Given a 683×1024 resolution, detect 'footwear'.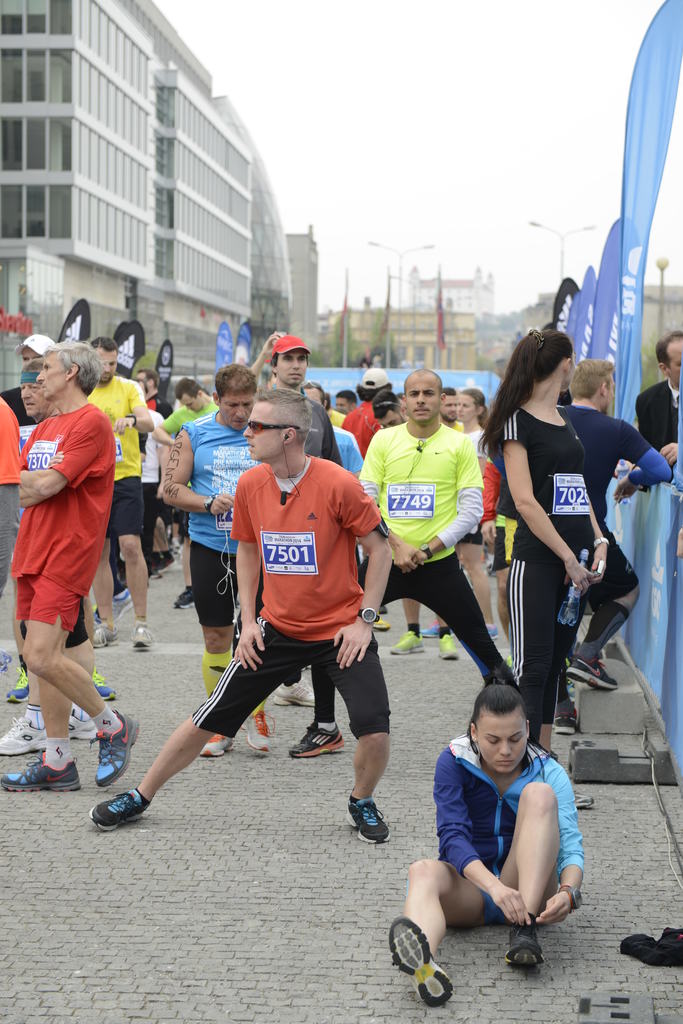
box=[7, 669, 32, 701].
